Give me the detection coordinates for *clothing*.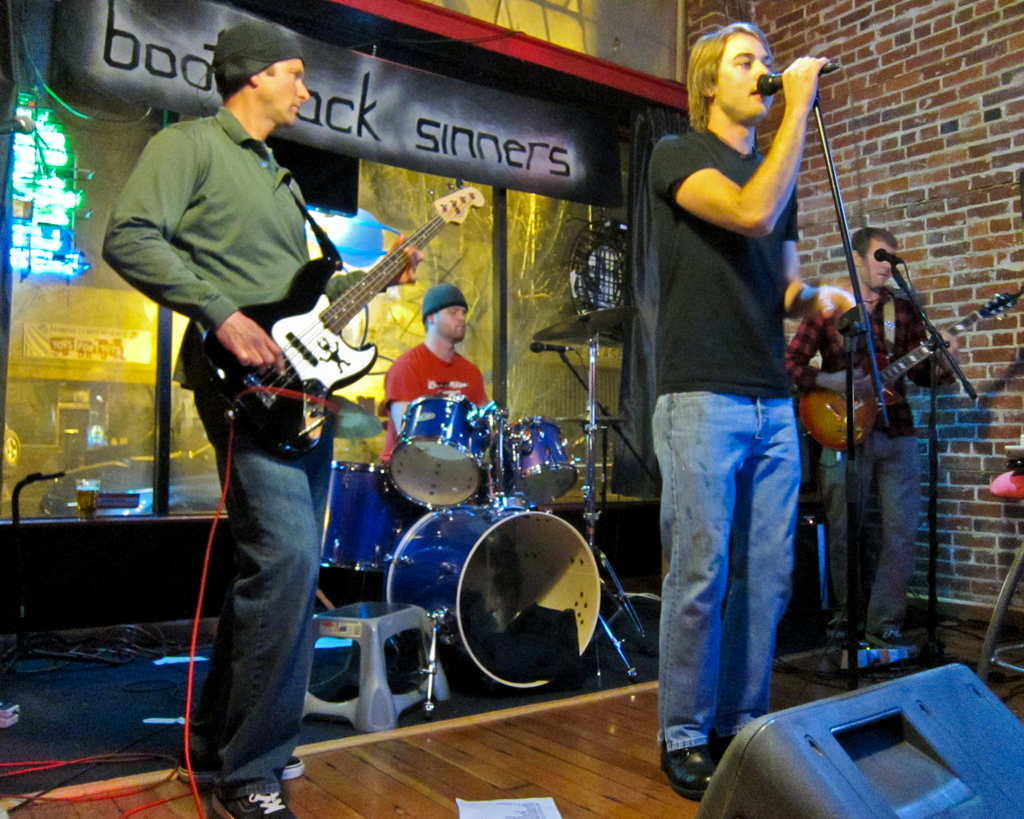
bbox(650, 116, 798, 394).
